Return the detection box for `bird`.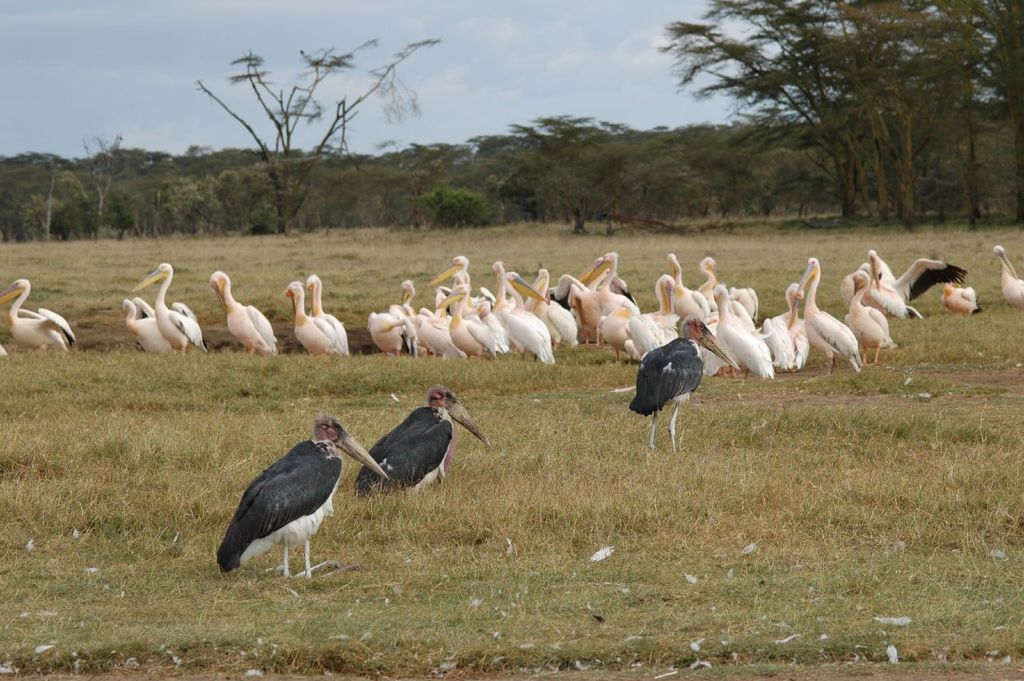
(120,266,199,347).
